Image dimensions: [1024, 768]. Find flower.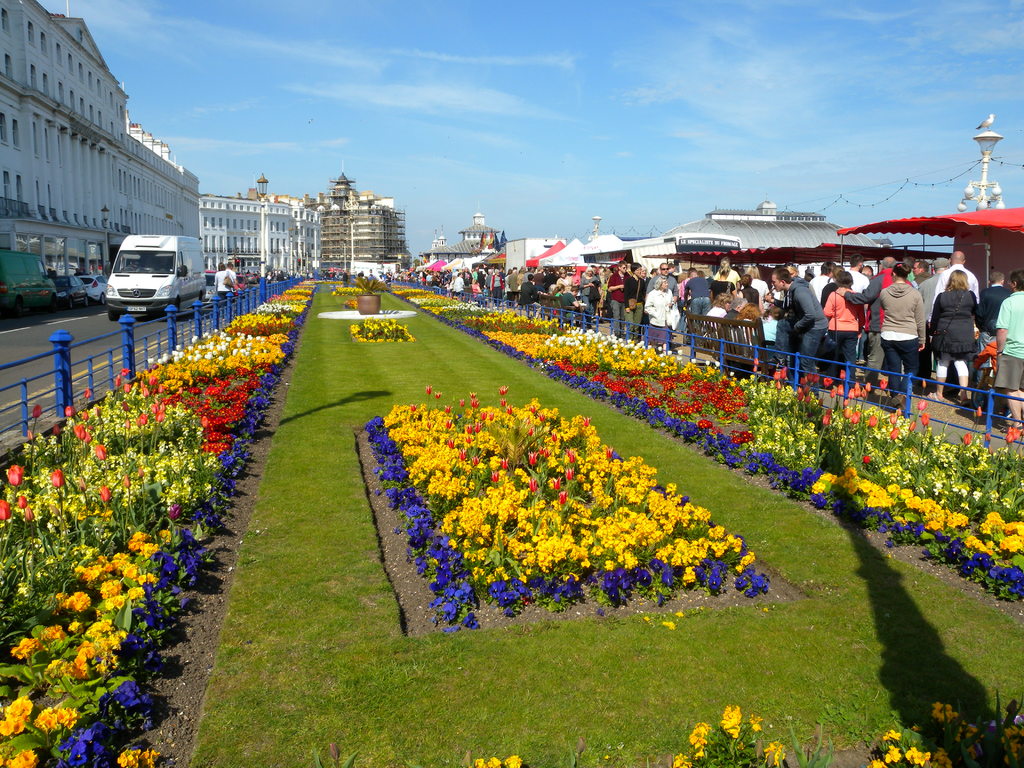
15/497/26/506.
